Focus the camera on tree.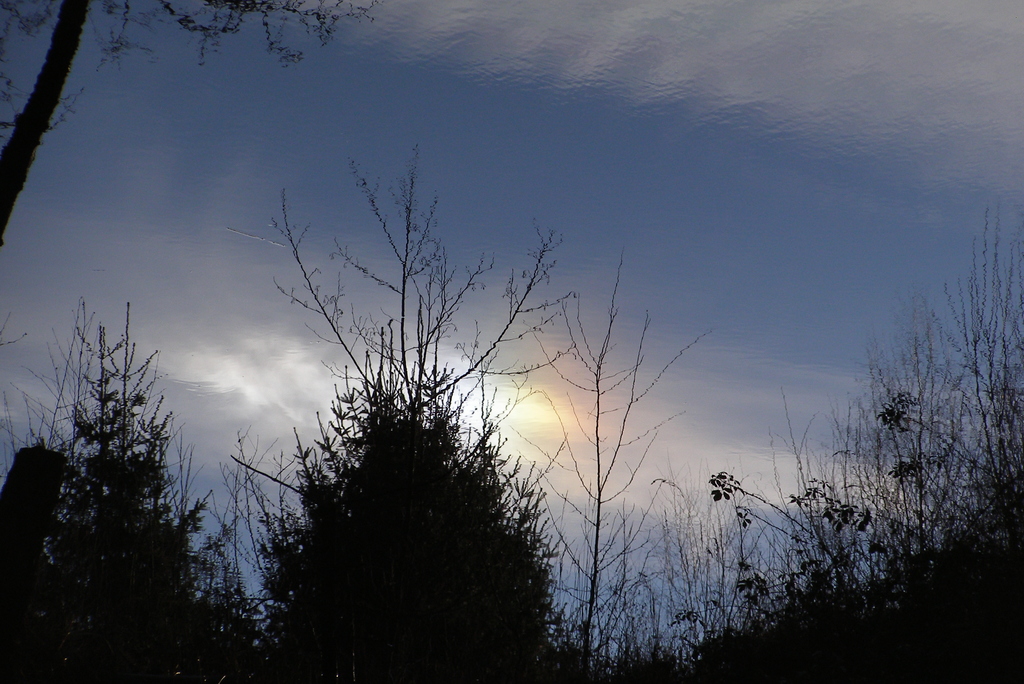
Focus region: {"x1": 31, "y1": 268, "x2": 199, "y2": 655}.
